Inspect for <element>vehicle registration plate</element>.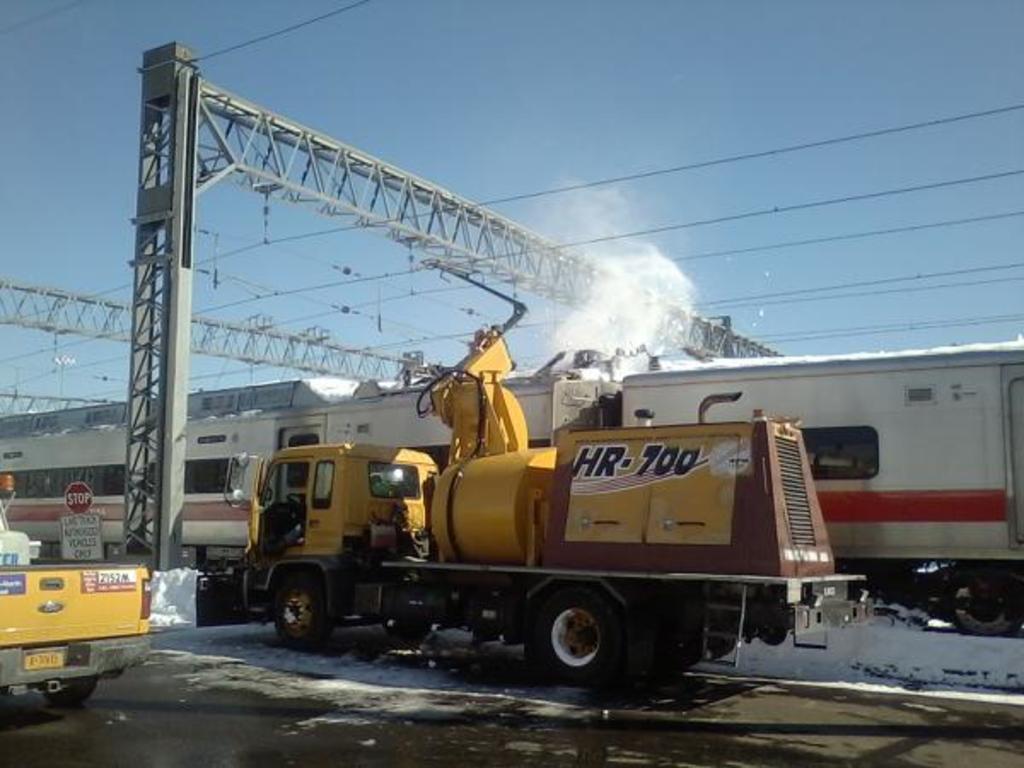
Inspection: 22 645 68 671.
